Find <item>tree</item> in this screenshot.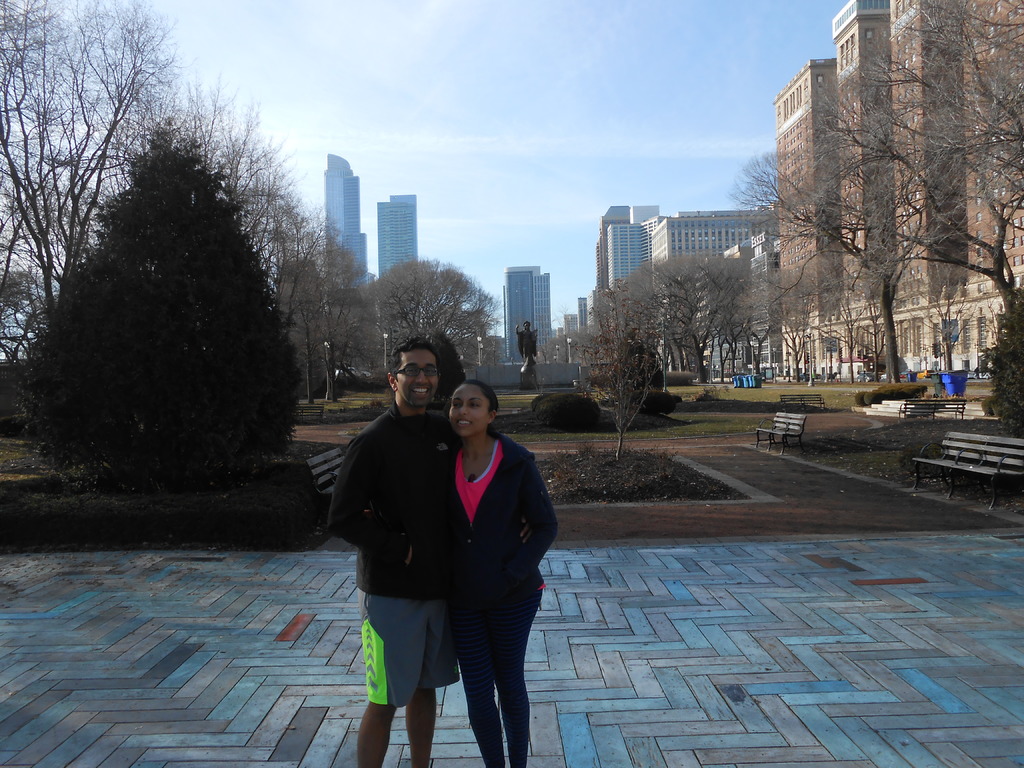
The bounding box for <item>tree</item> is crop(0, 0, 195, 427).
